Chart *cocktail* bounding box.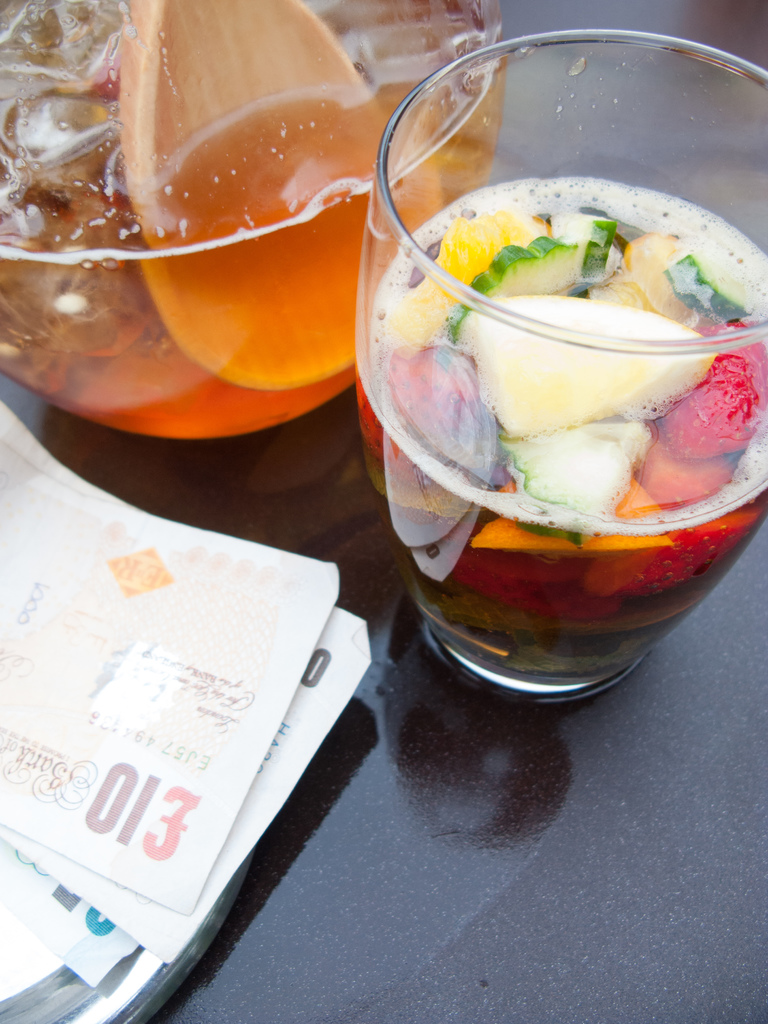
Charted: select_region(367, 13, 767, 676).
